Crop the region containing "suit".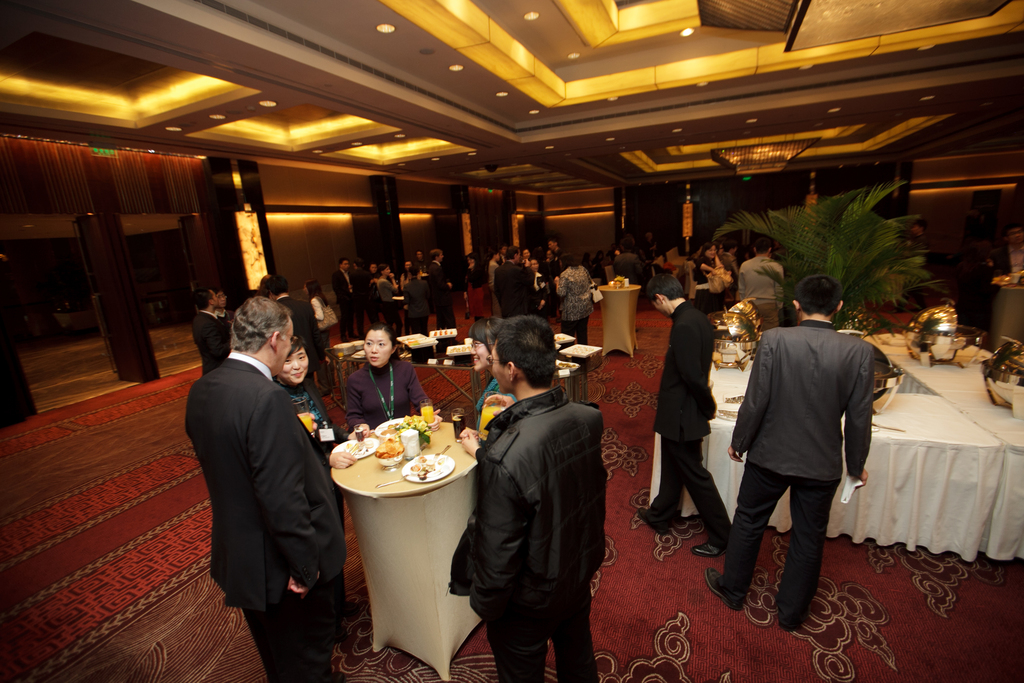
Crop region: bbox(277, 295, 314, 375).
